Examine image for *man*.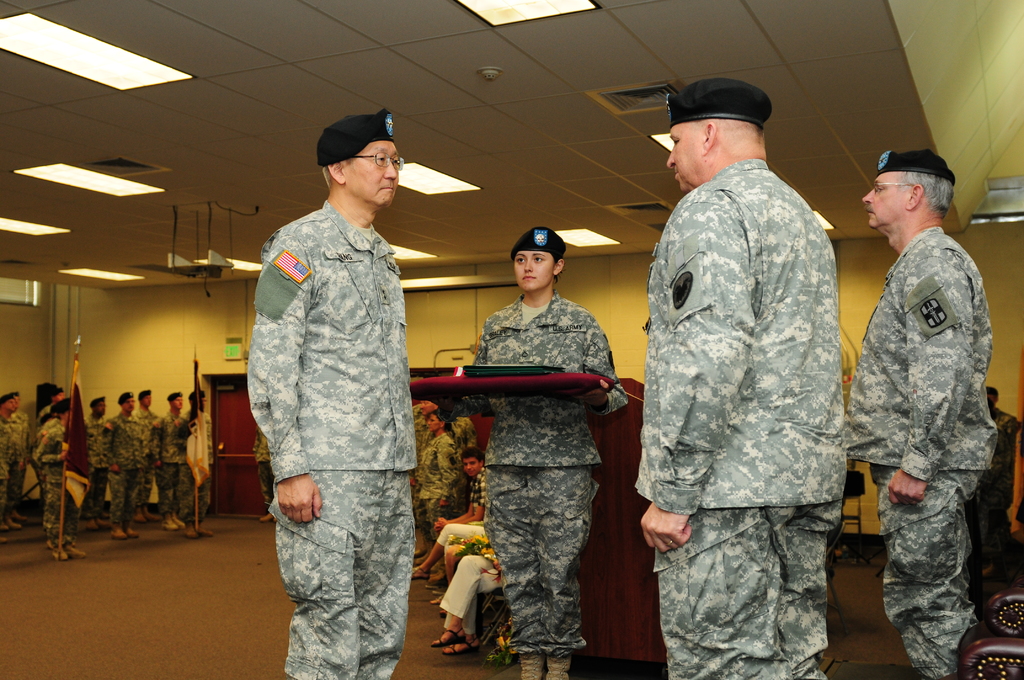
Examination result: box(630, 54, 884, 679).
